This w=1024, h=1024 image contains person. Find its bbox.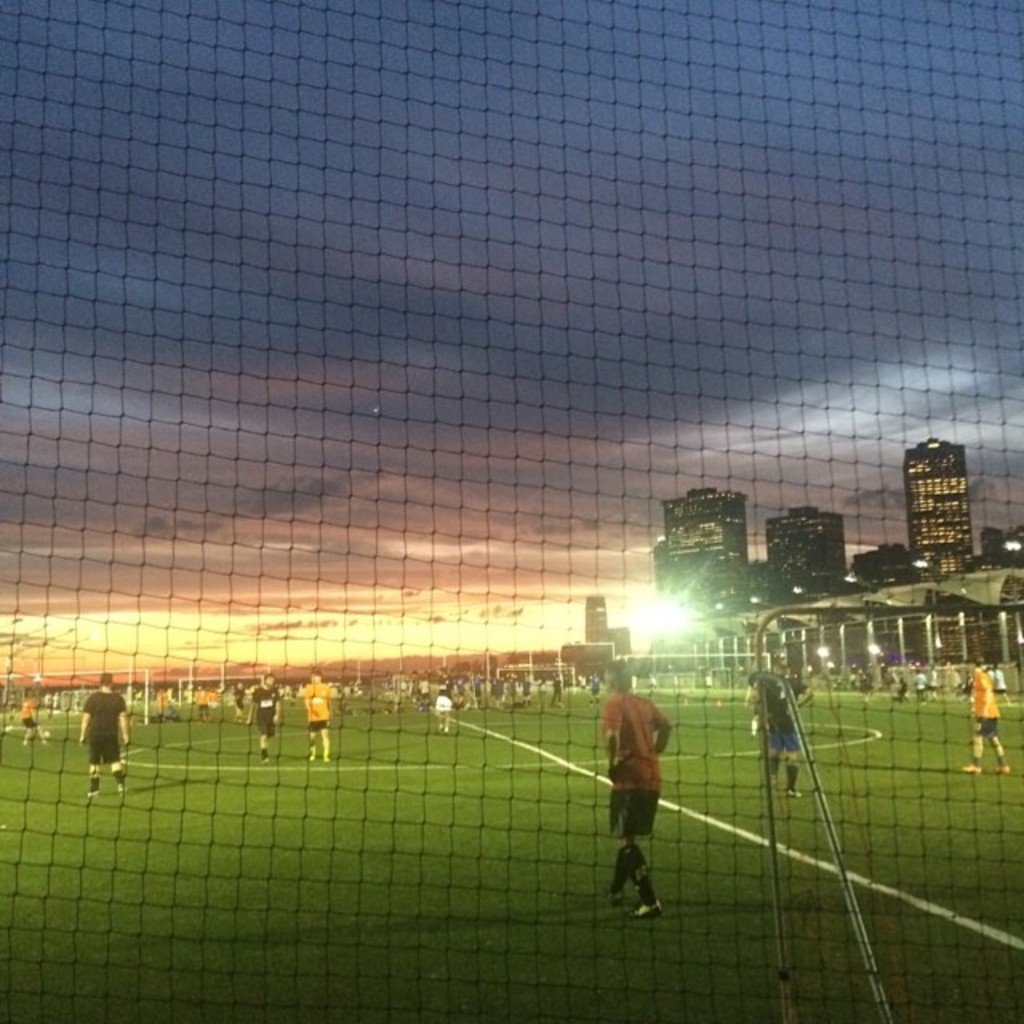
(left=296, top=670, right=338, bottom=763).
